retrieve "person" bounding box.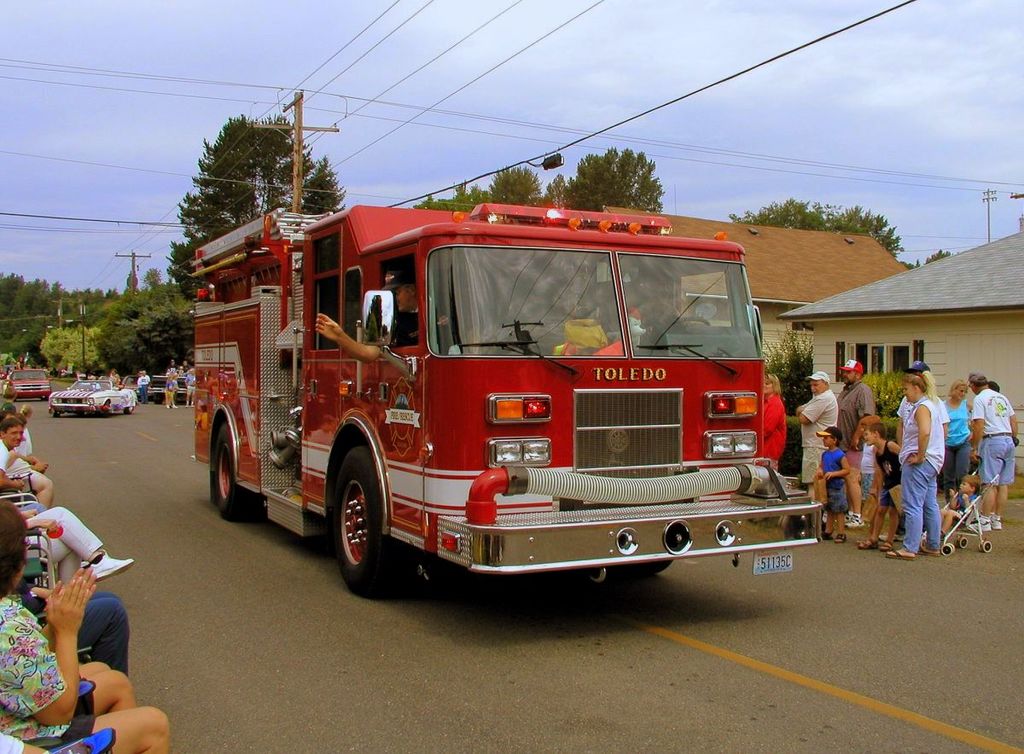
Bounding box: BBox(934, 373, 982, 514).
